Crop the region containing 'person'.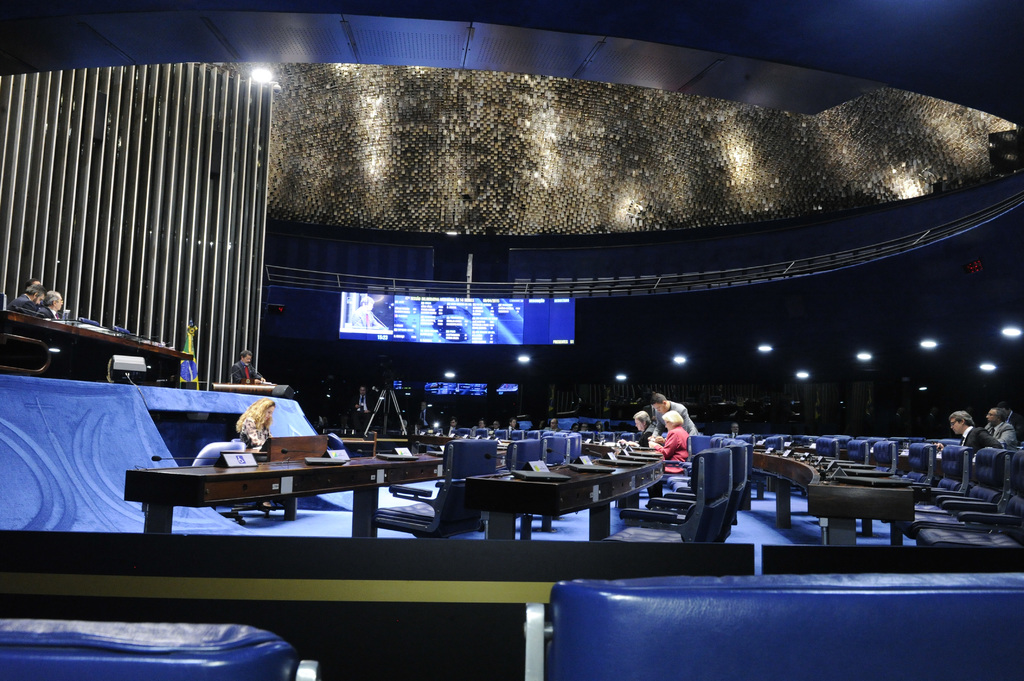
Crop region: <region>569, 424, 579, 434</region>.
